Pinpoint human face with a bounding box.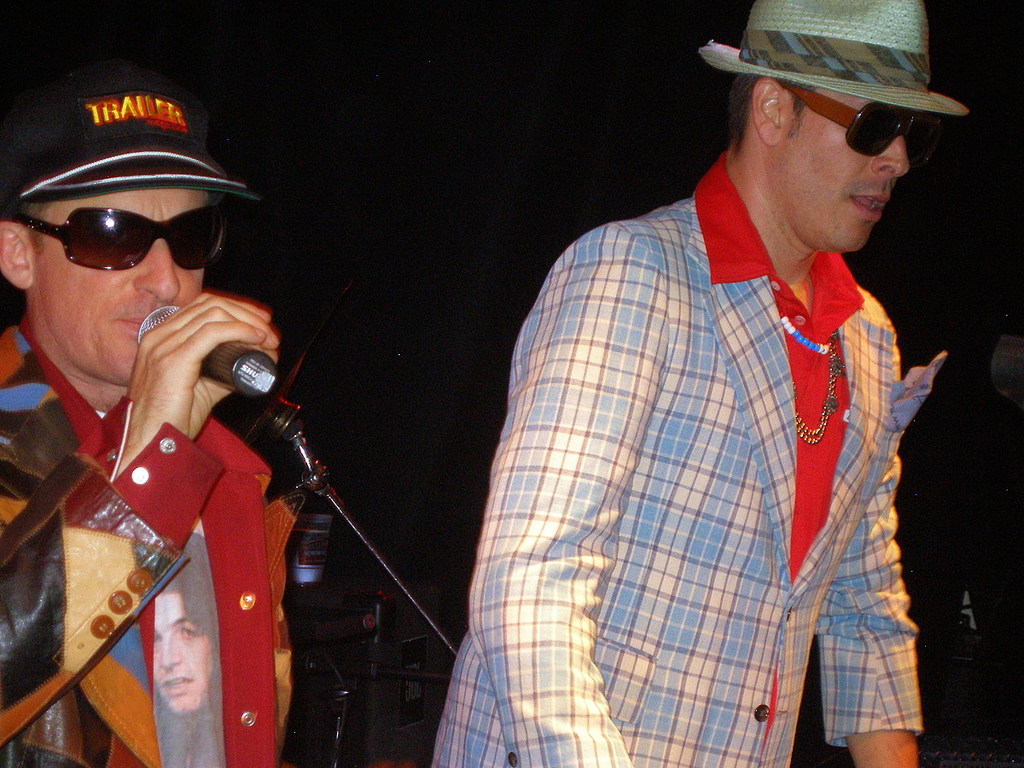
(left=777, top=91, right=916, bottom=253).
